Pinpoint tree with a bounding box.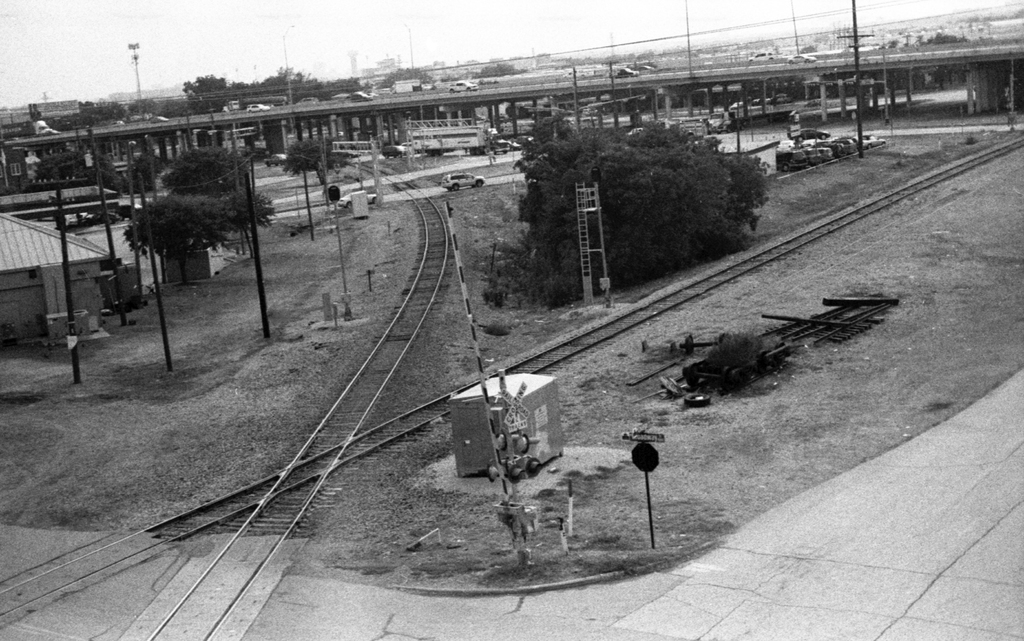
120, 191, 232, 287.
